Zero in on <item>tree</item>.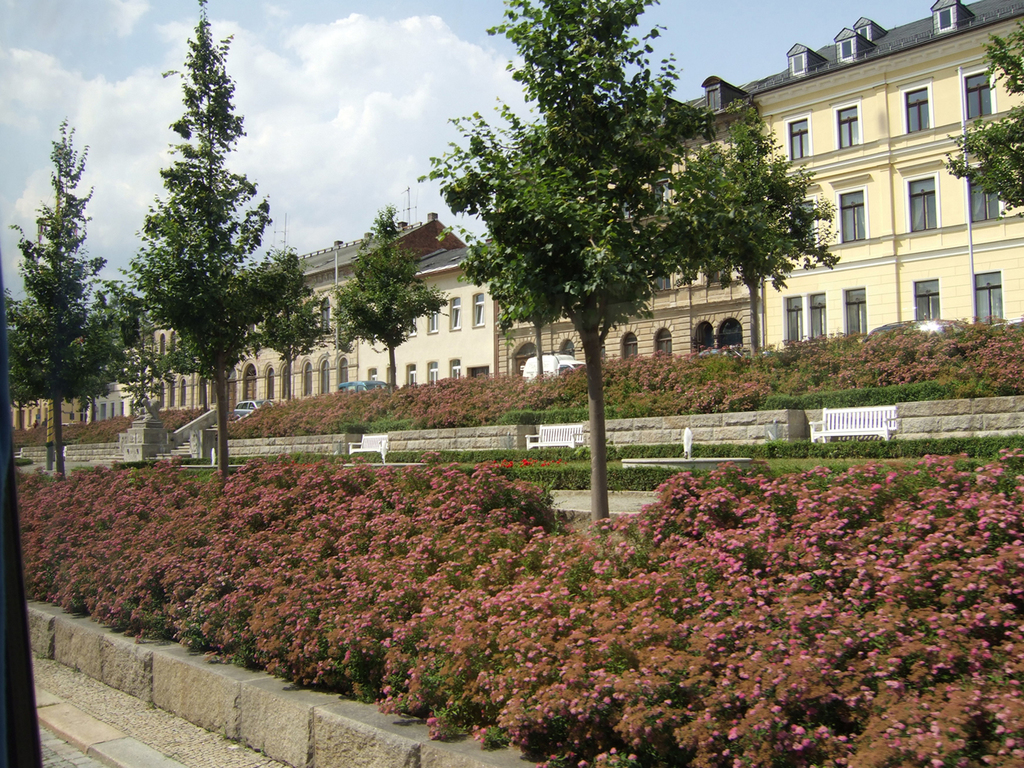
Zeroed in: 936:13:1023:218.
